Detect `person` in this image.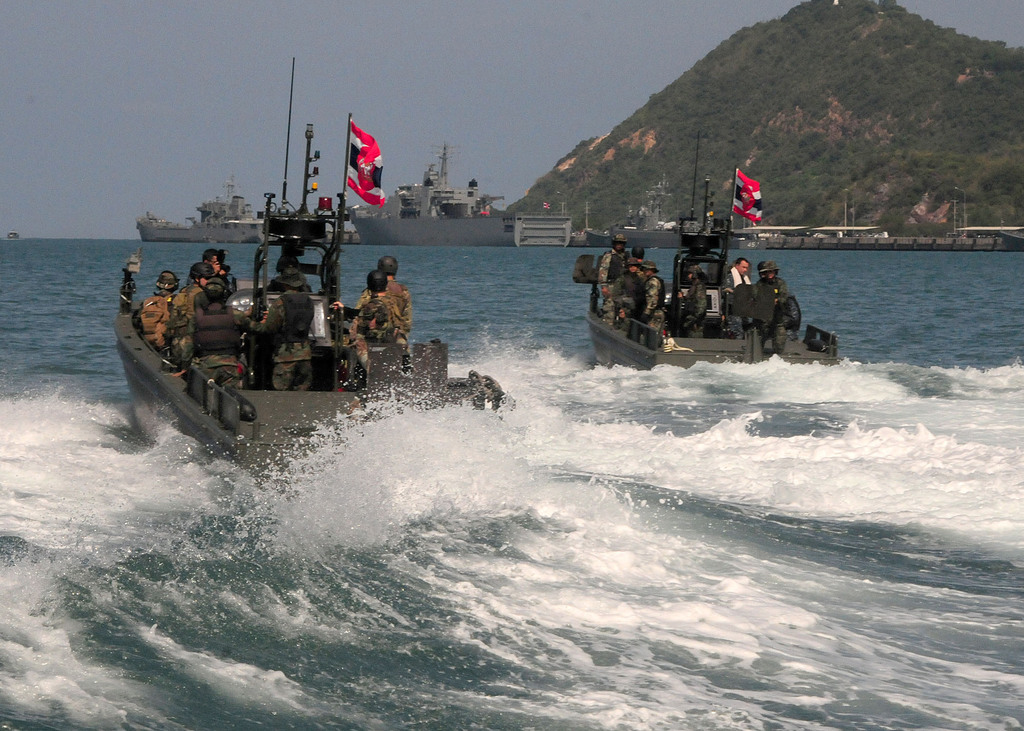
Detection: <bbox>348, 271, 409, 374</bbox>.
